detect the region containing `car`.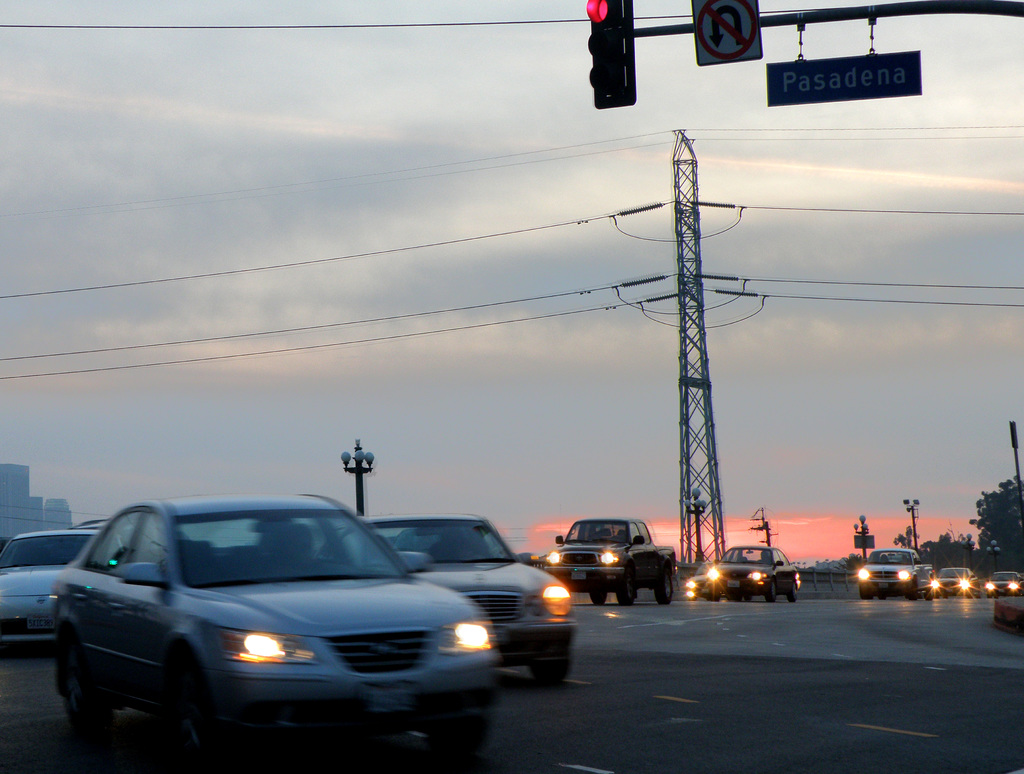
detection(695, 549, 804, 601).
